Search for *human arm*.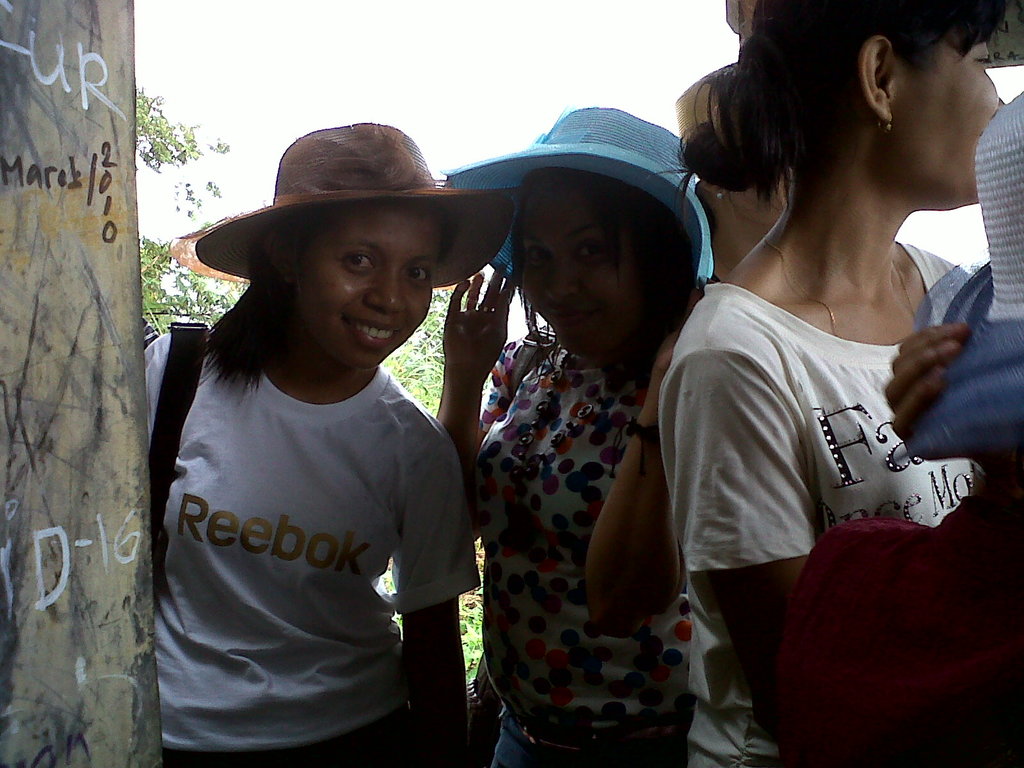
Found at (x1=669, y1=294, x2=835, y2=739).
